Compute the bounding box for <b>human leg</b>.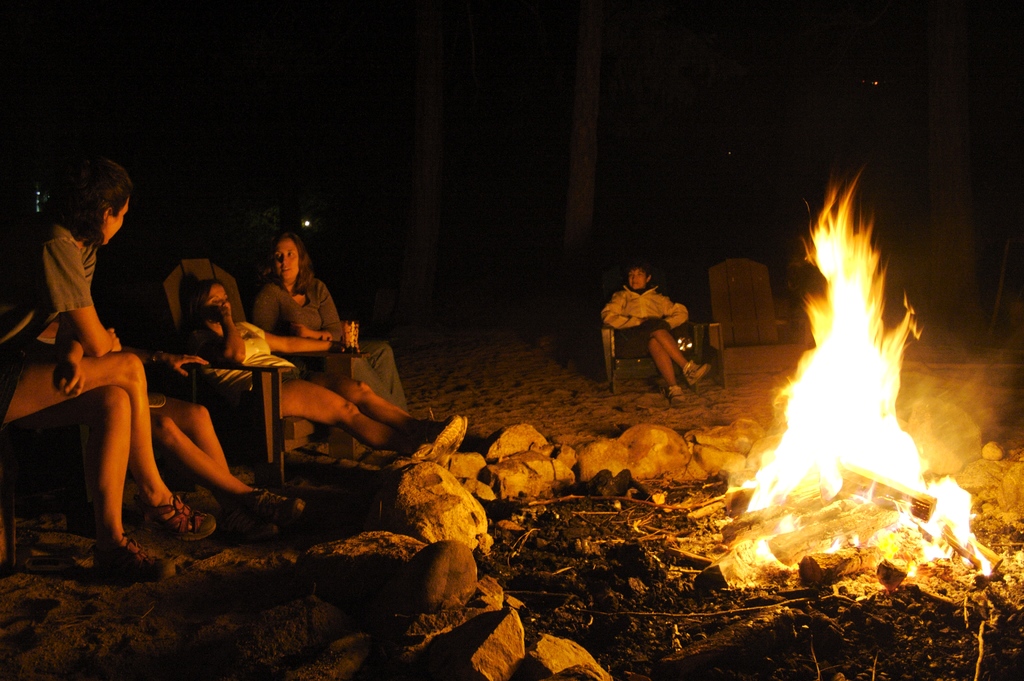
Rect(0, 350, 216, 540).
